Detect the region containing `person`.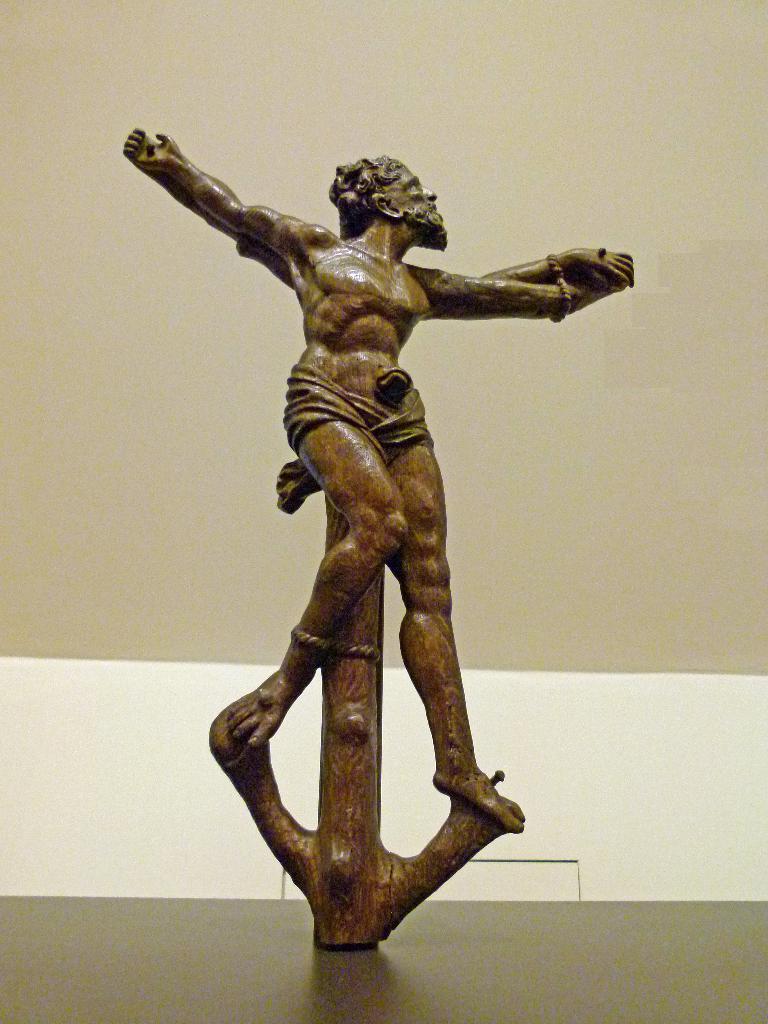
{"x1": 127, "y1": 125, "x2": 640, "y2": 830}.
